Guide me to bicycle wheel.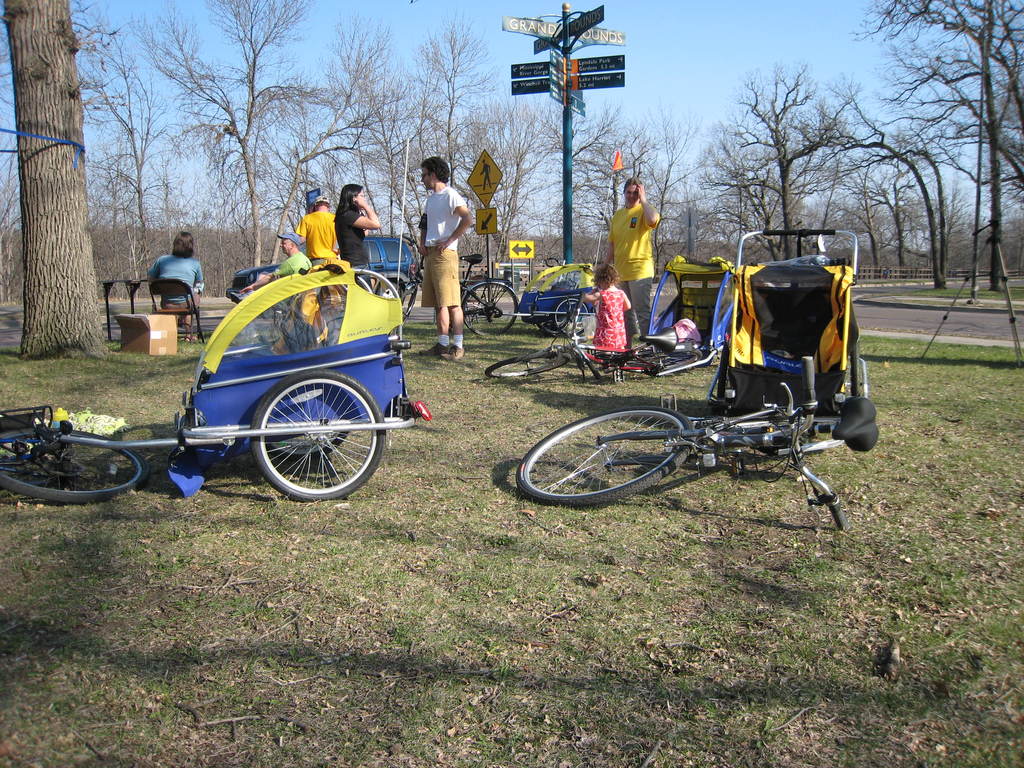
Guidance: x1=552 y1=295 x2=591 y2=333.
